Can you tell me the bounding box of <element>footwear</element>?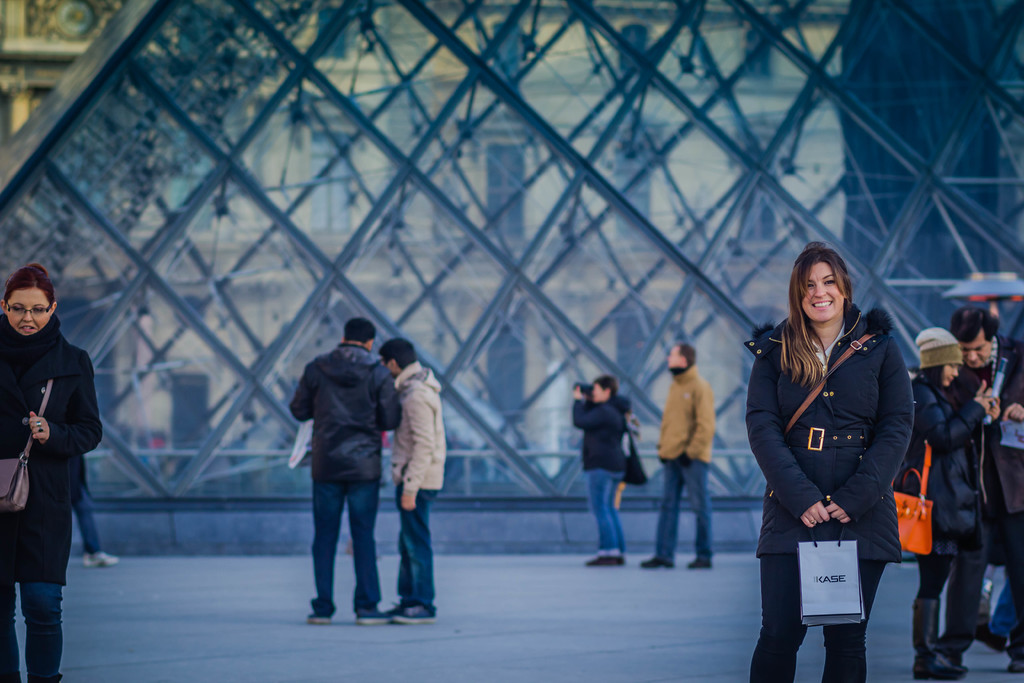
bbox=(643, 557, 678, 568).
